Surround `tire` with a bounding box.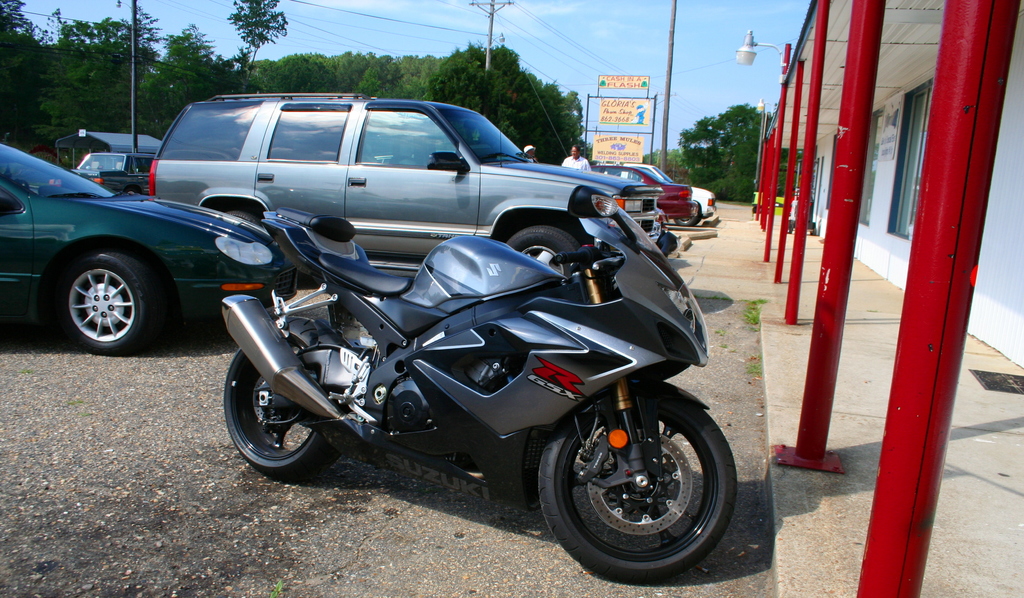
box=[222, 318, 337, 483].
